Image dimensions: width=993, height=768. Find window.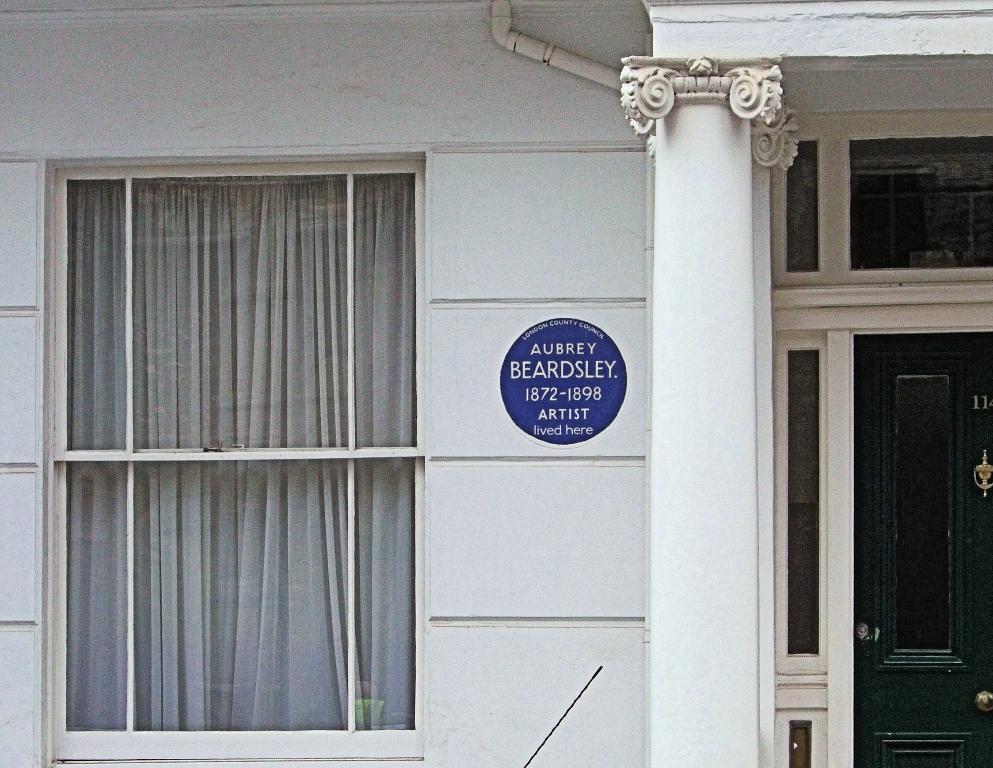
crop(11, 122, 436, 730).
